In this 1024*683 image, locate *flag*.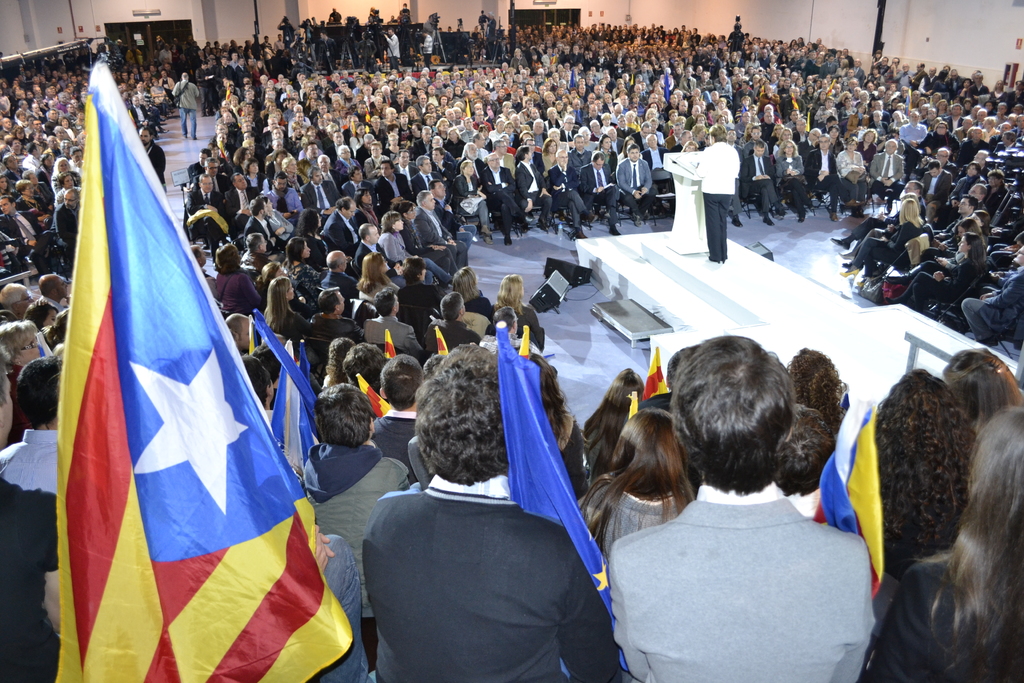
Bounding box: crop(437, 323, 452, 363).
